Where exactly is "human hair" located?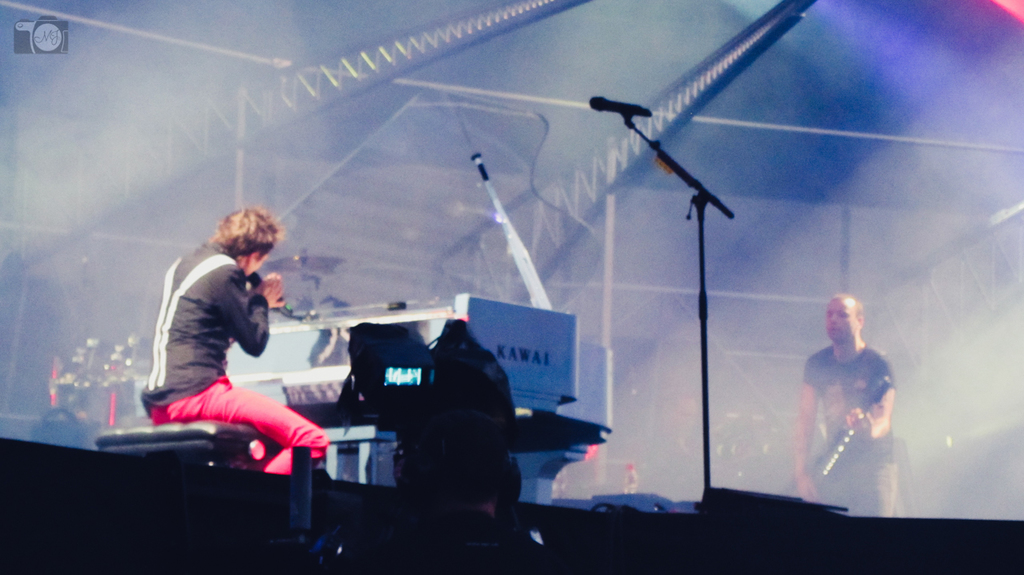
Its bounding box is 201,198,272,262.
